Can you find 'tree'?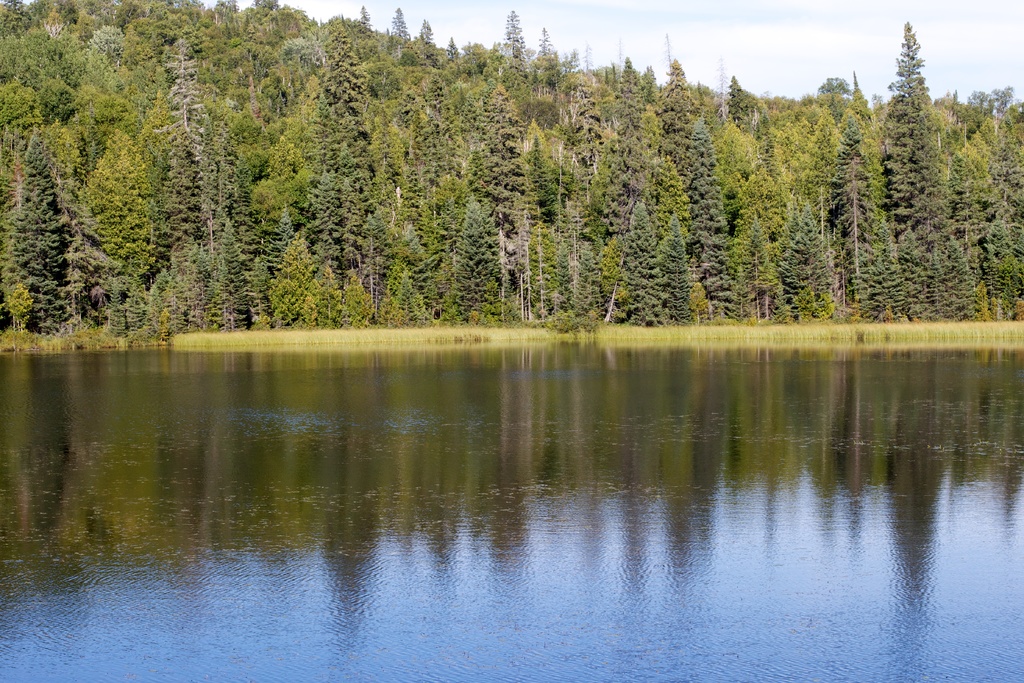
Yes, bounding box: (left=863, top=12, right=984, bottom=331).
